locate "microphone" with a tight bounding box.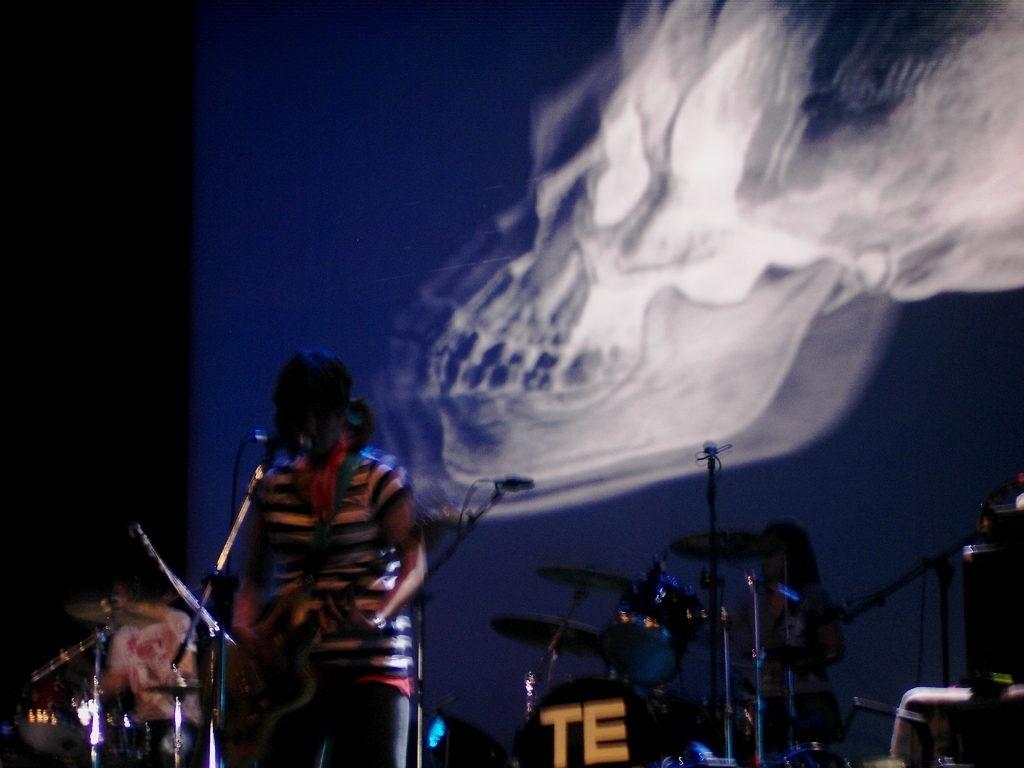
bbox(259, 432, 311, 453).
